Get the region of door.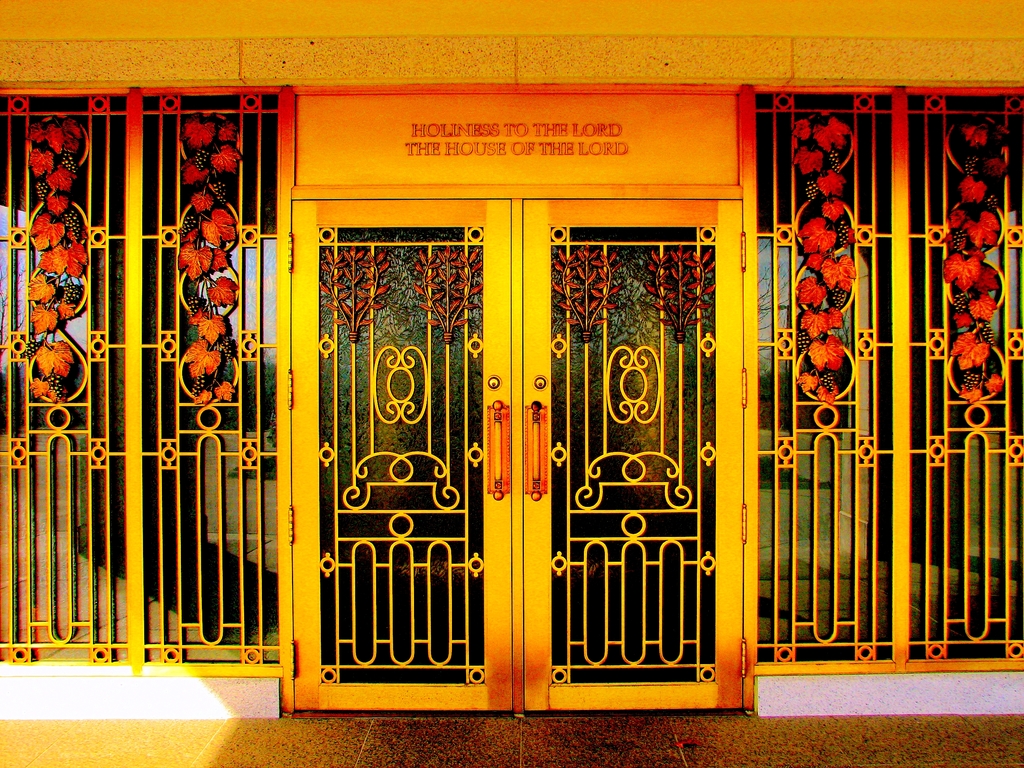
BBox(294, 198, 513, 713).
